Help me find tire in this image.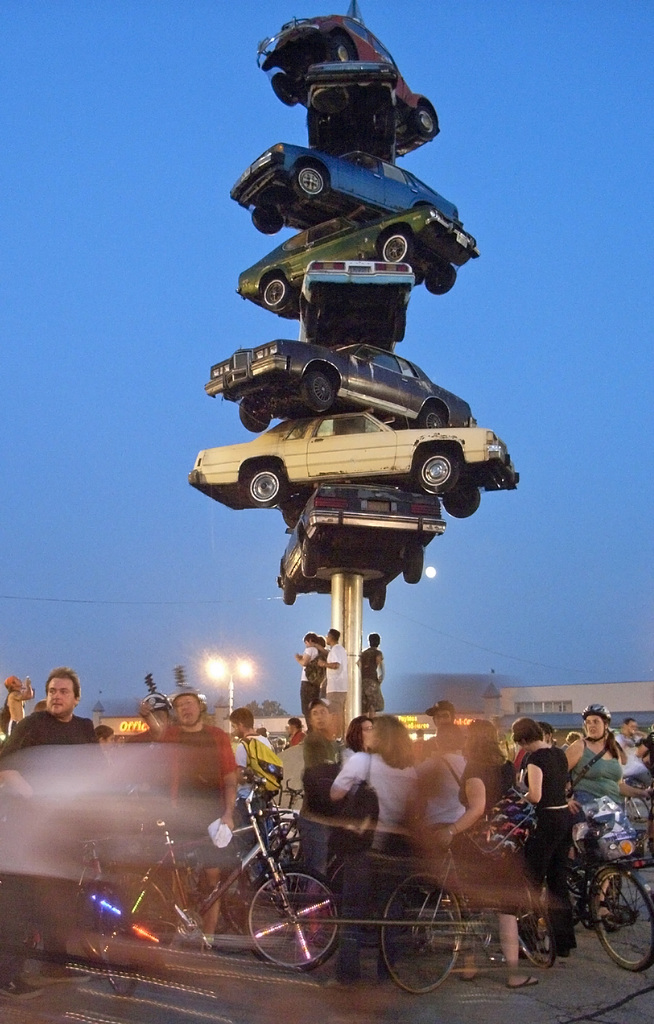
Found it: {"x1": 297, "y1": 162, "x2": 335, "y2": 200}.
